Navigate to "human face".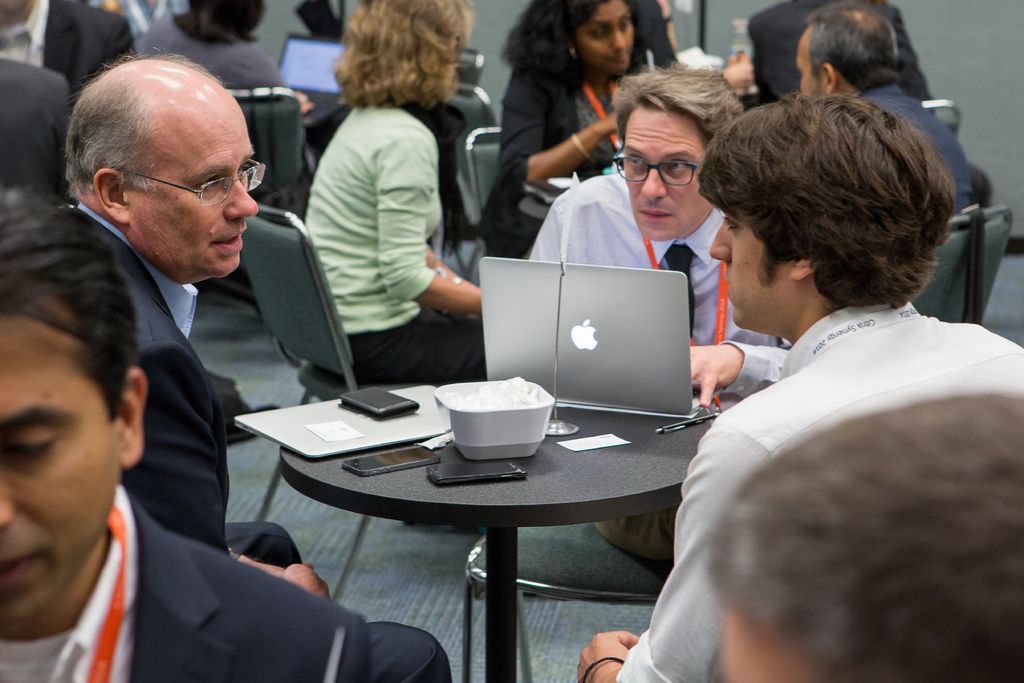
Navigation target: left=0, top=311, right=116, bottom=625.
